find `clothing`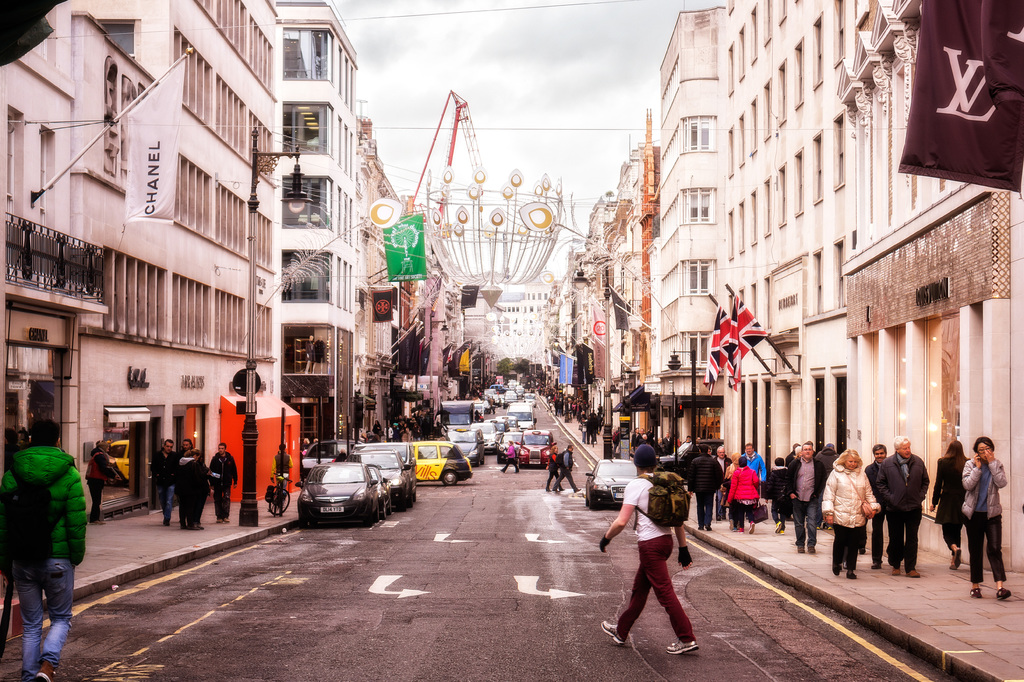
Rect(504, 441, 516, 472)
